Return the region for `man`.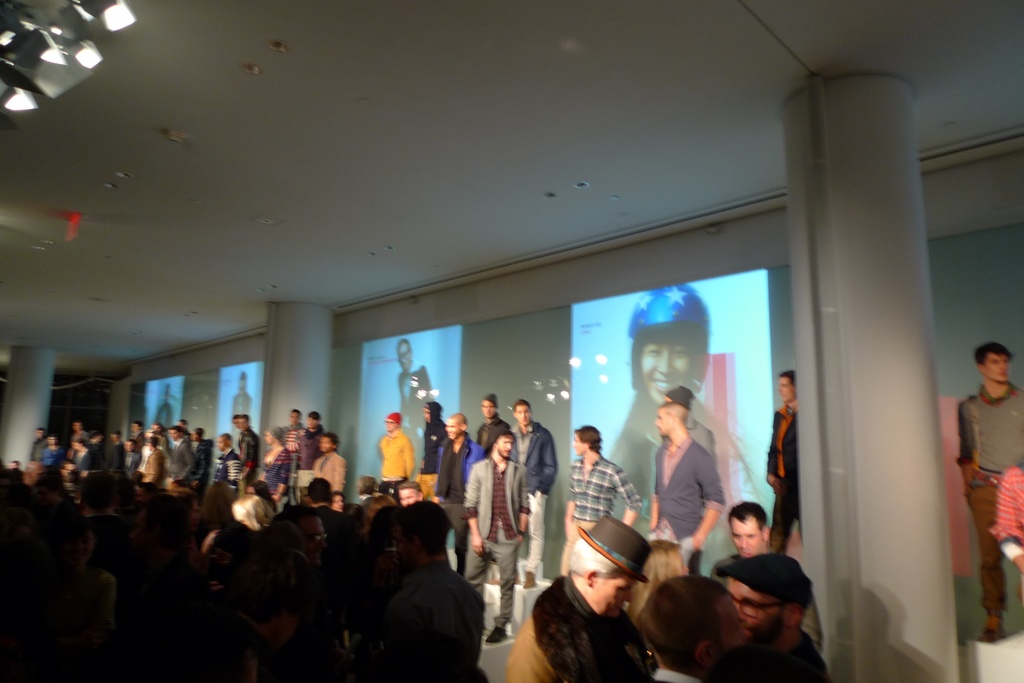
<bbox>156, 381, 173, 429</bbox>.
